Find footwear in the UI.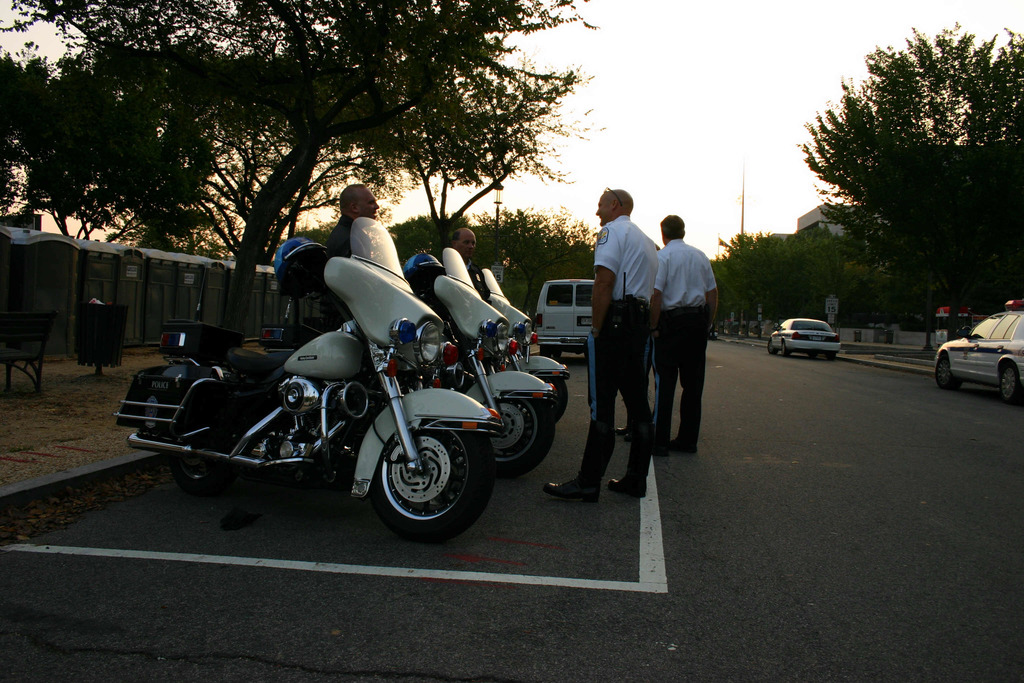
UI element at (x1=541, y1=475, x2=594, y2=504).
